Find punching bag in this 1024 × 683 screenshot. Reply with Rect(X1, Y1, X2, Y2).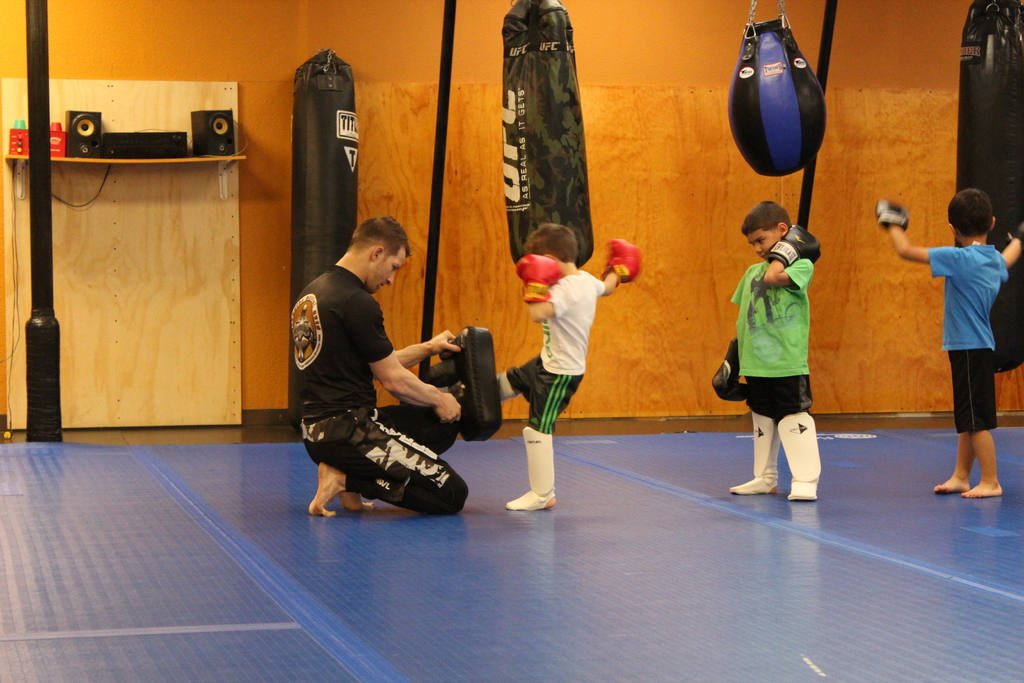
Rect(959, 0, 1023, 375).
